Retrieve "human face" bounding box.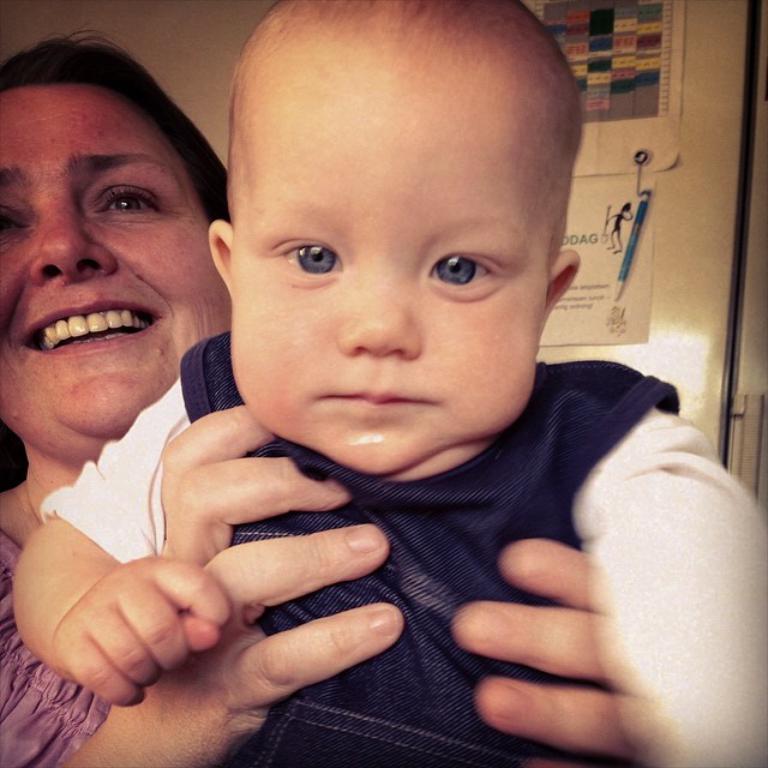
Bounding box: pyautogui.locateOnScreen(0, 86, 227, 463).
